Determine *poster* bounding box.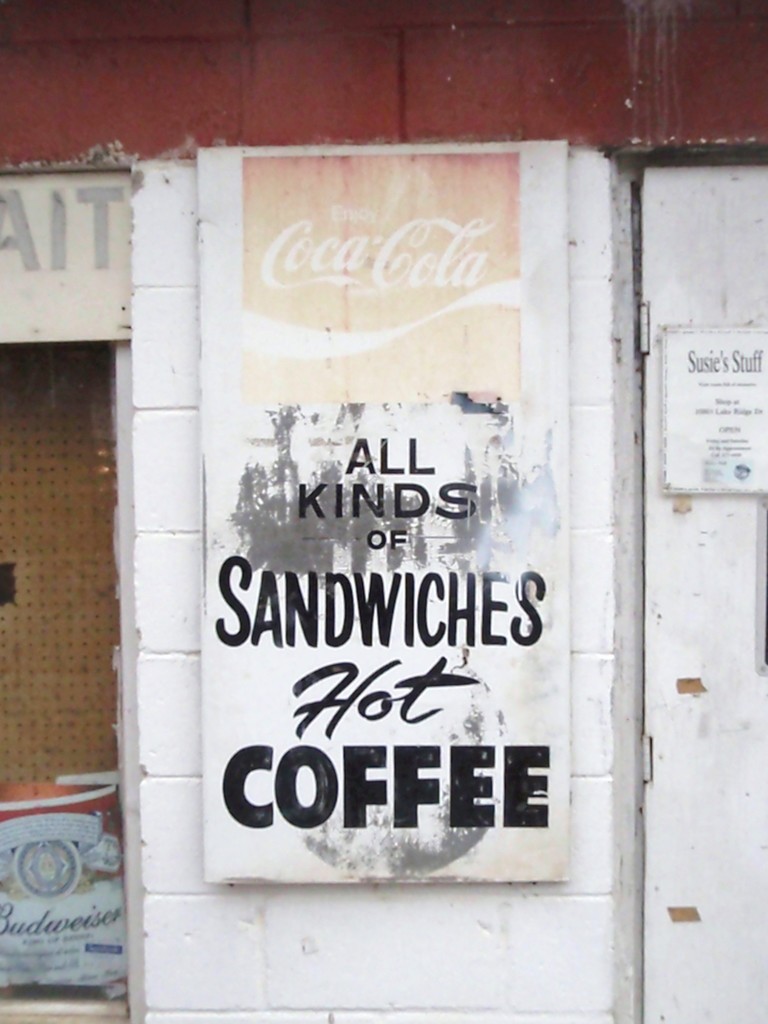
Determined: <region>195, 139, 572, 879</region>.
